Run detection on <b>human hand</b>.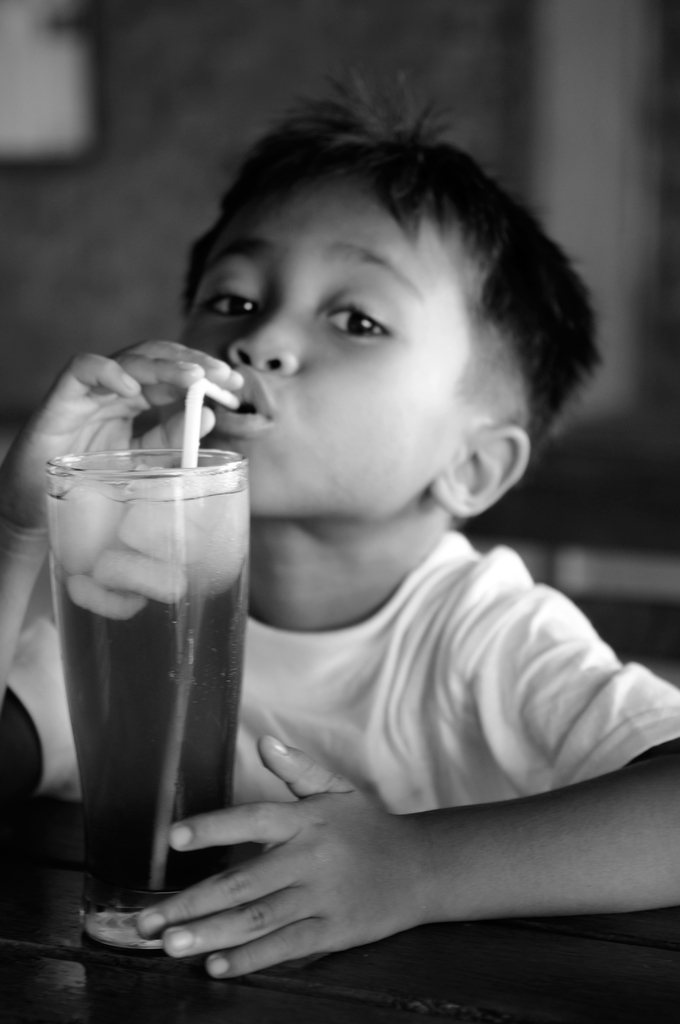
Result: crop(2, 332, 244, 561).
